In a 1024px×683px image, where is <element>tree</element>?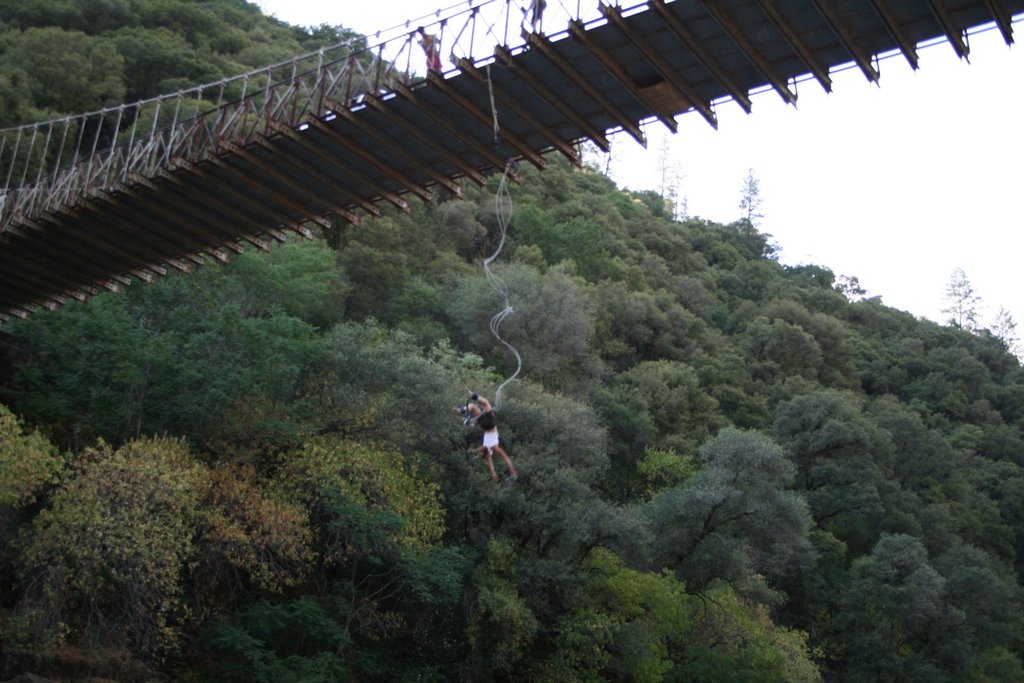
l=739, t=173, r=771, b=257.
